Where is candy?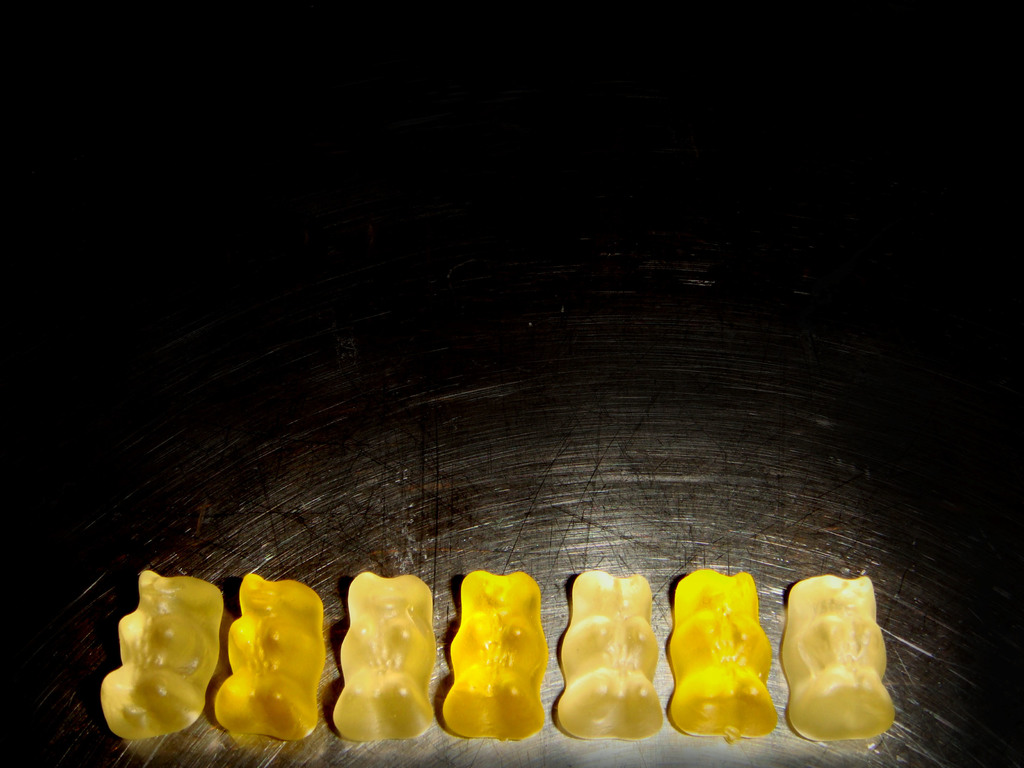
select_region(100, 566, 224, 740).
